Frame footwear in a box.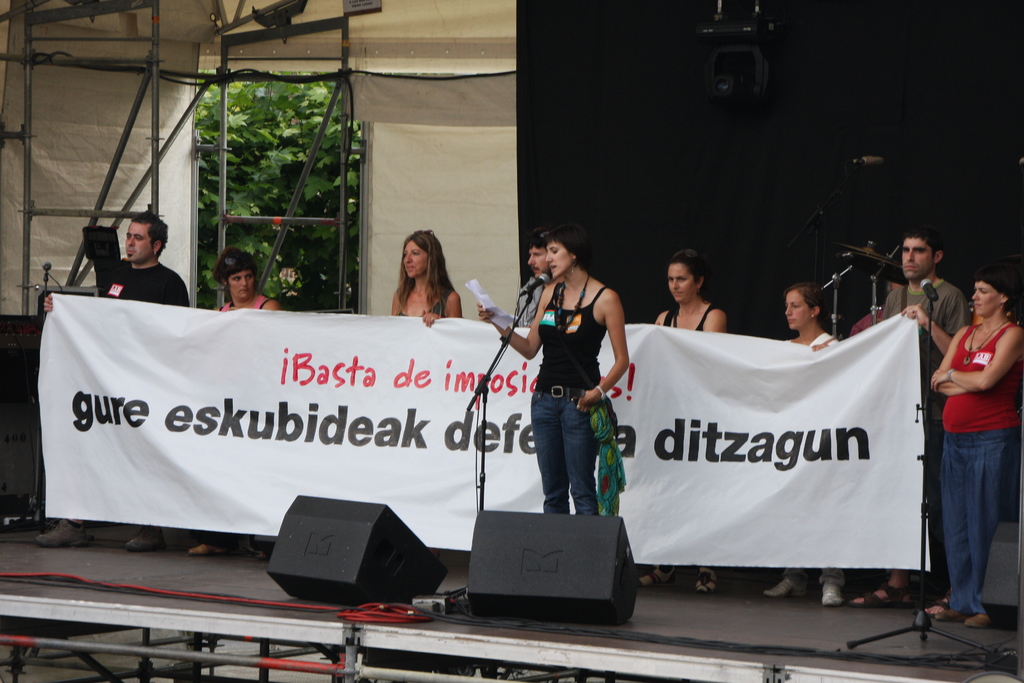
BBox(821, 582, 852, 607).
